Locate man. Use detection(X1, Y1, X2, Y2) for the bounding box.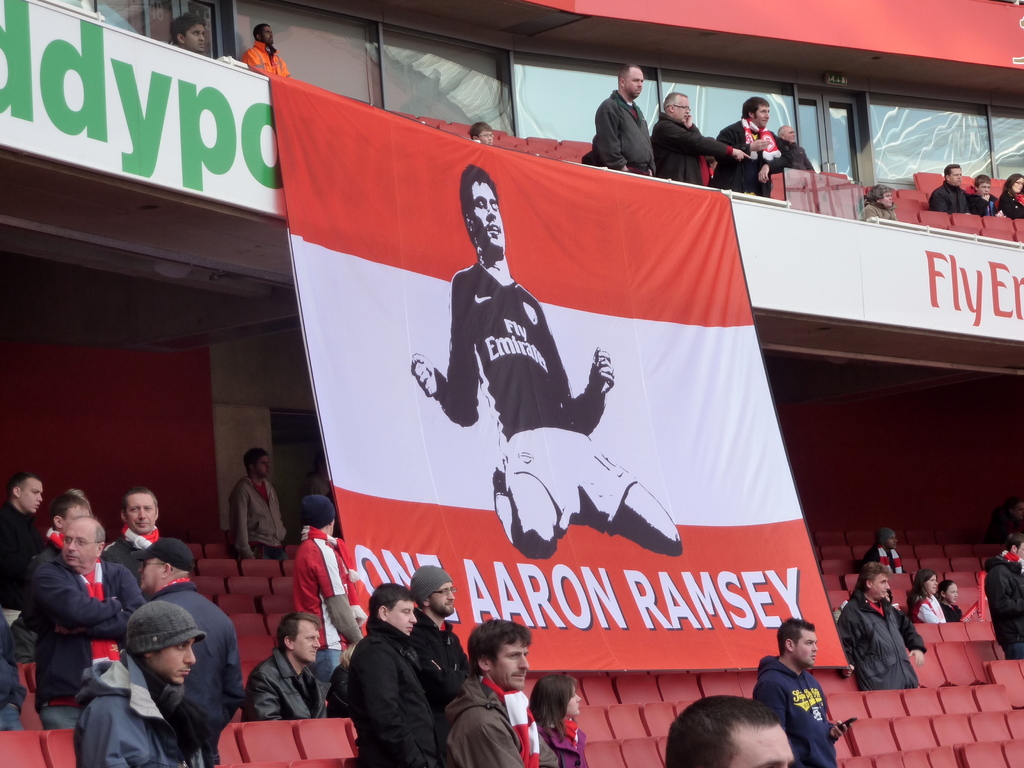
detection(105, 486, 166, 580).
